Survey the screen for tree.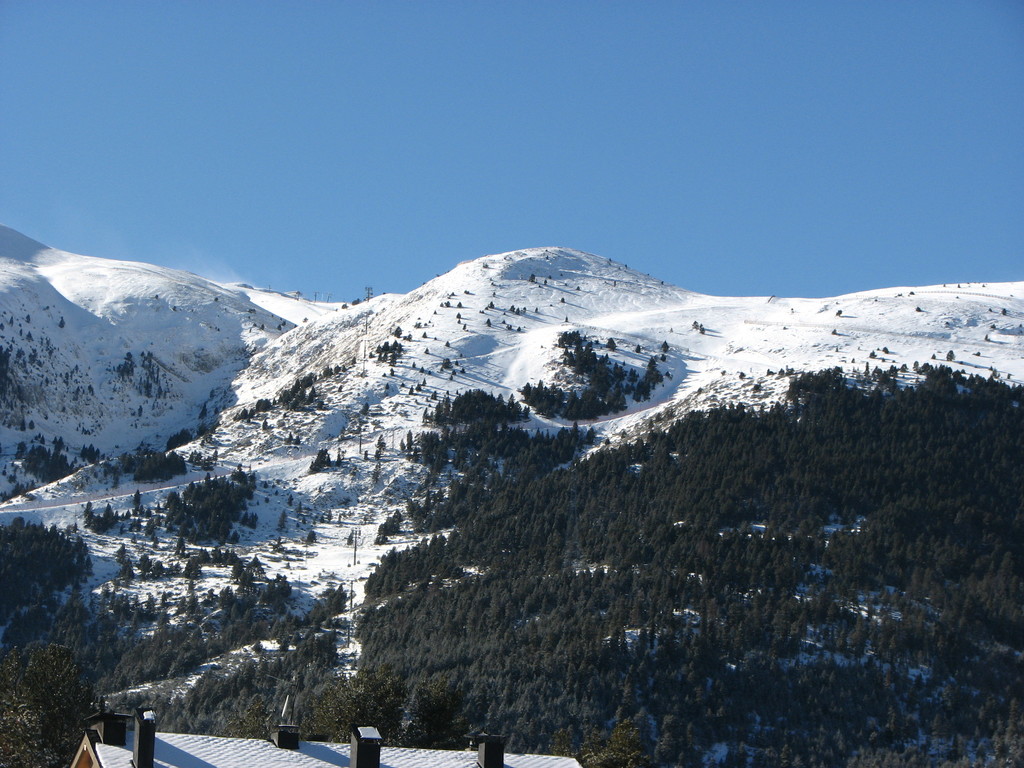
Survey found: Rect(944, 349, 955, 361).
